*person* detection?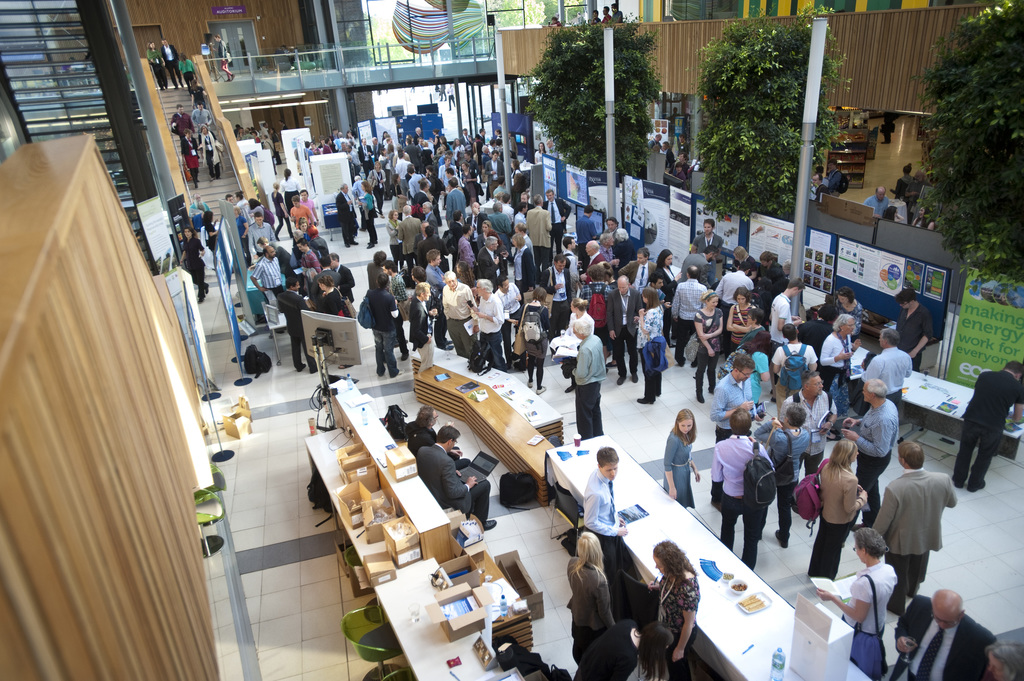
607 227 639 266
